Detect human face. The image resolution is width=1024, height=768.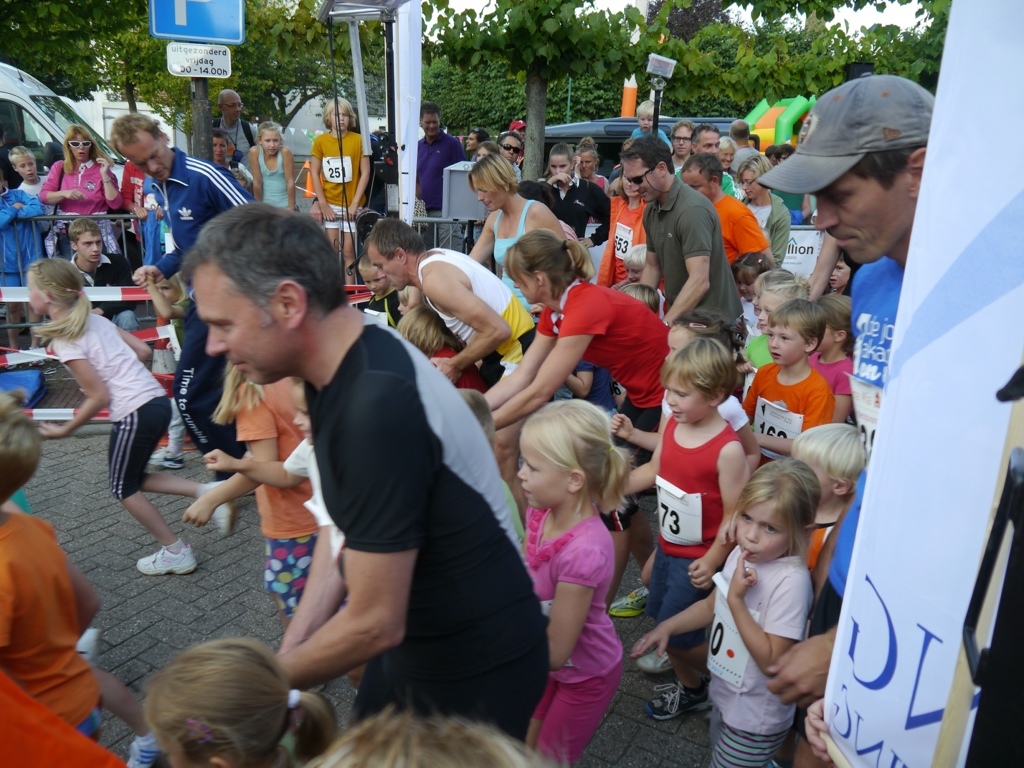
bbox=(423, 116, 441, 136).
